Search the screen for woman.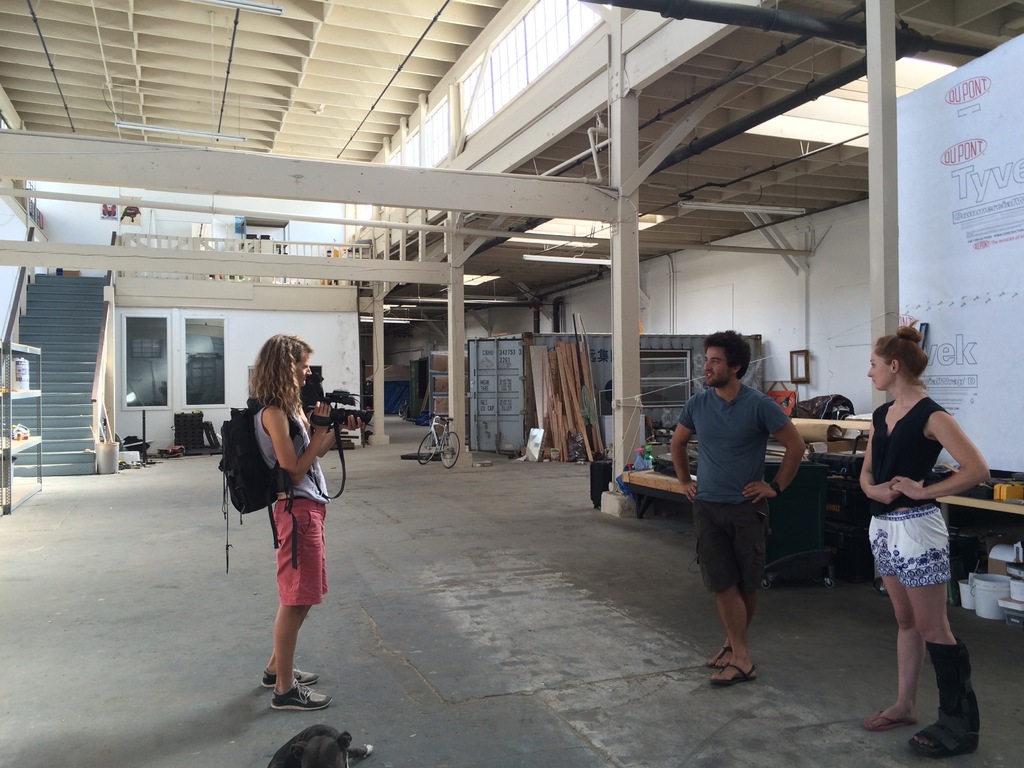
Found at [842, 328, 989, 738].
